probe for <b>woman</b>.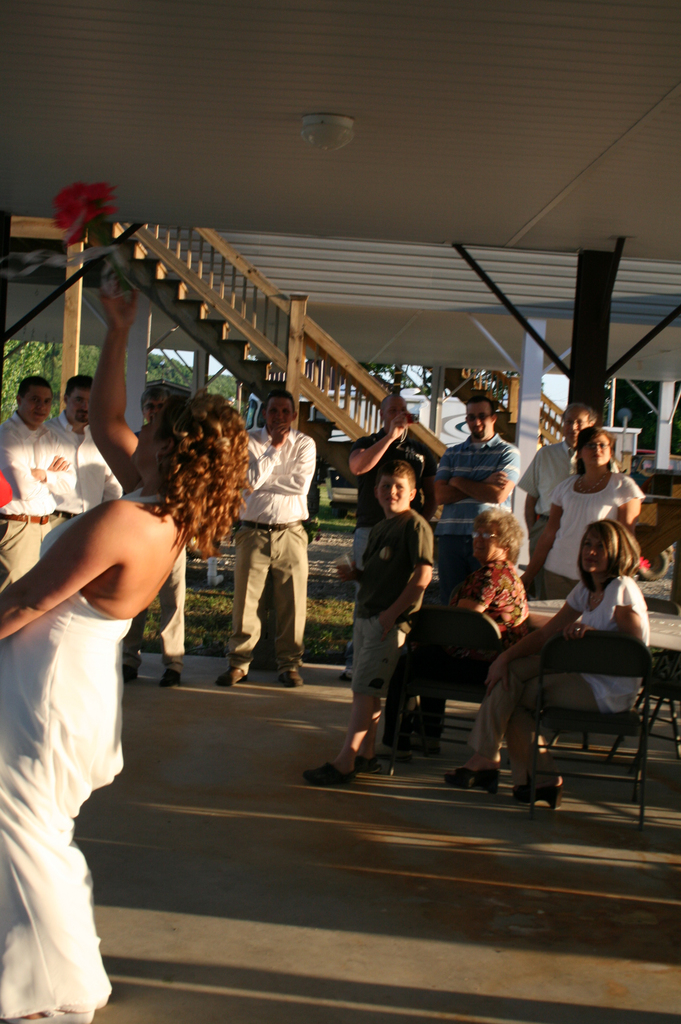
Probe result: x1=454 y1=509 x2=525 y2=636.
